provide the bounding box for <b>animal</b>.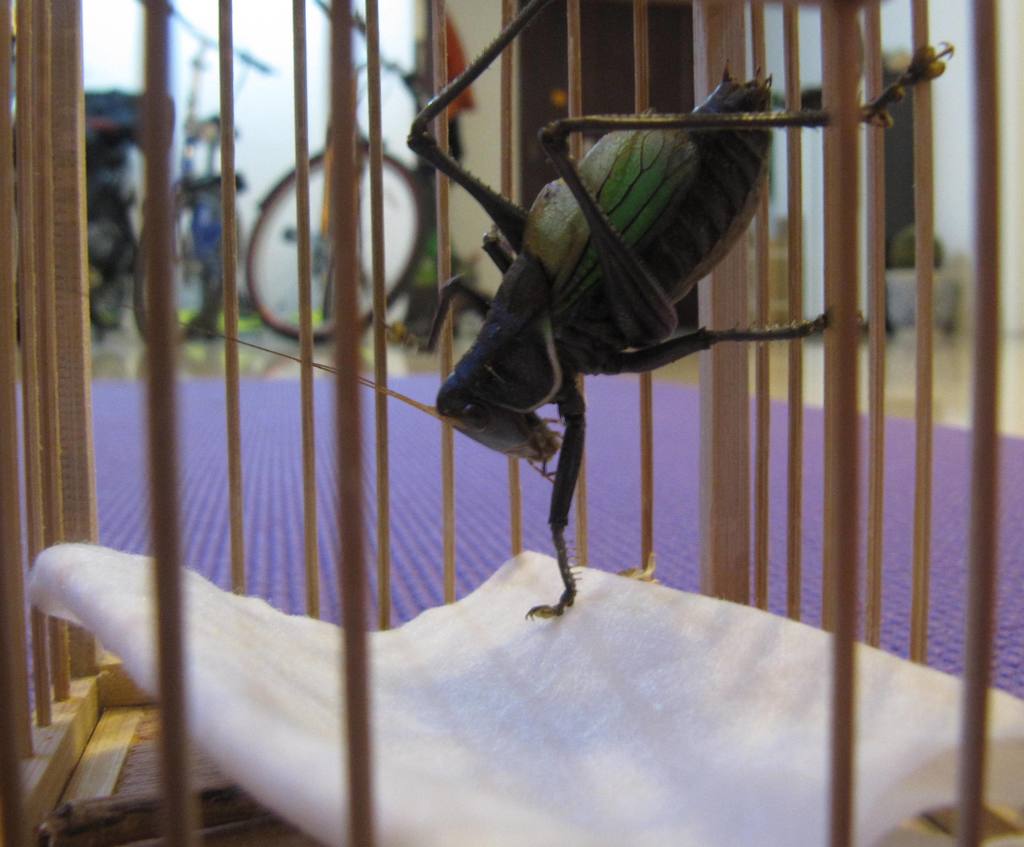
(69, 0, 954, 628).
